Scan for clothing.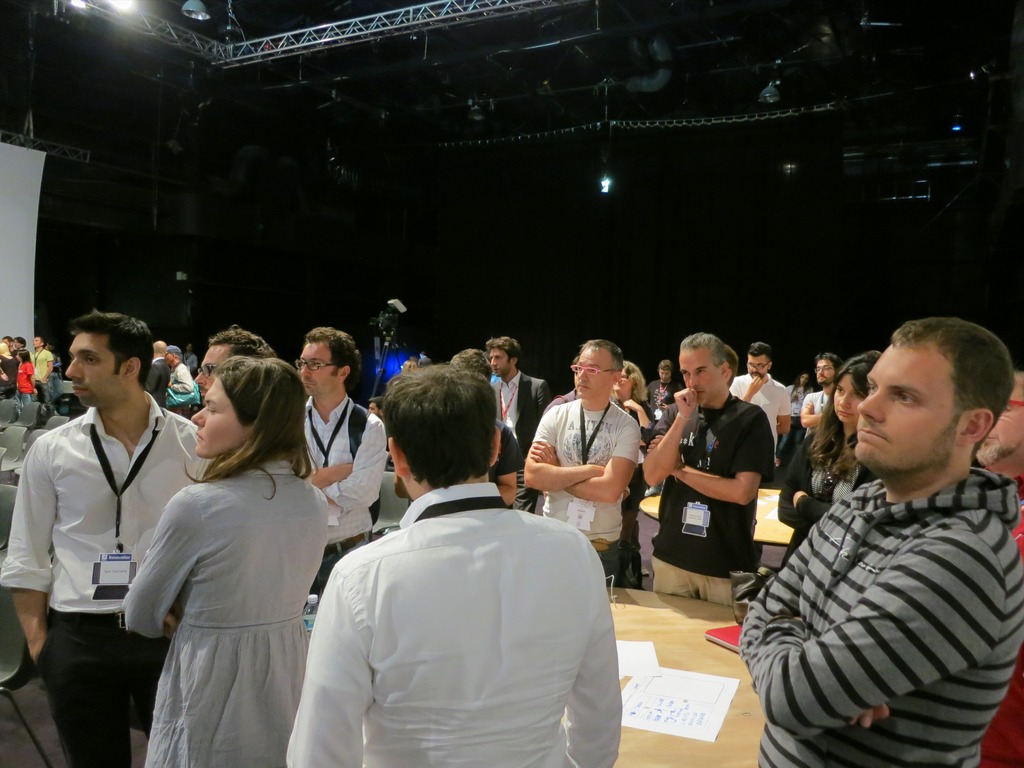
Scan result: (left=643, top=392, right=775, bottom=609).
